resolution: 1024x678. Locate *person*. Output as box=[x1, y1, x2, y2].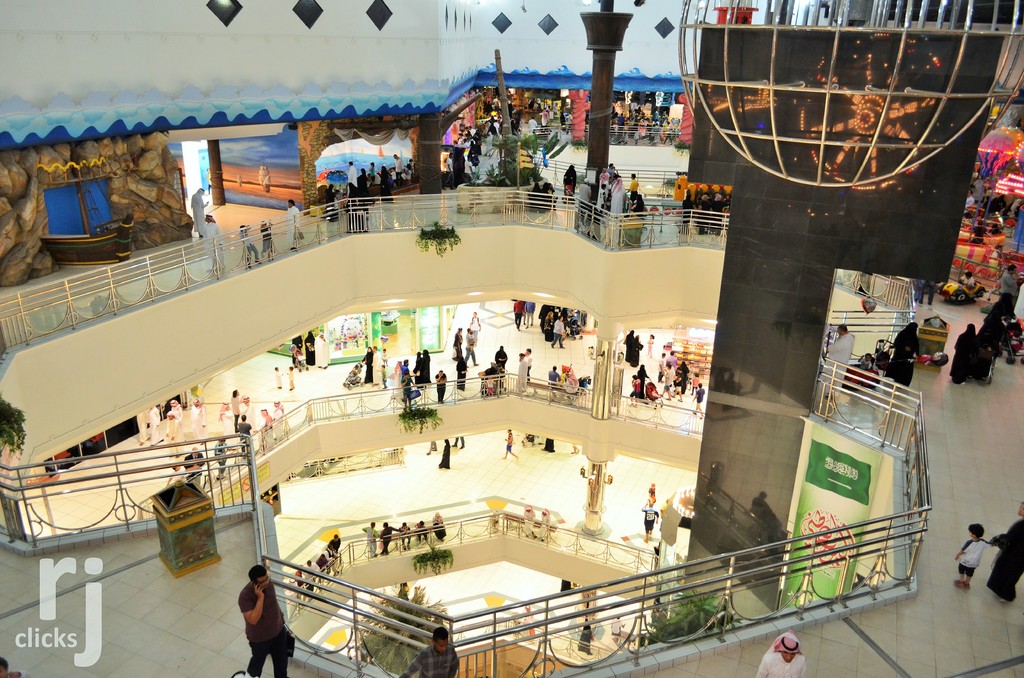
box=[202, 210, 225, 276].
